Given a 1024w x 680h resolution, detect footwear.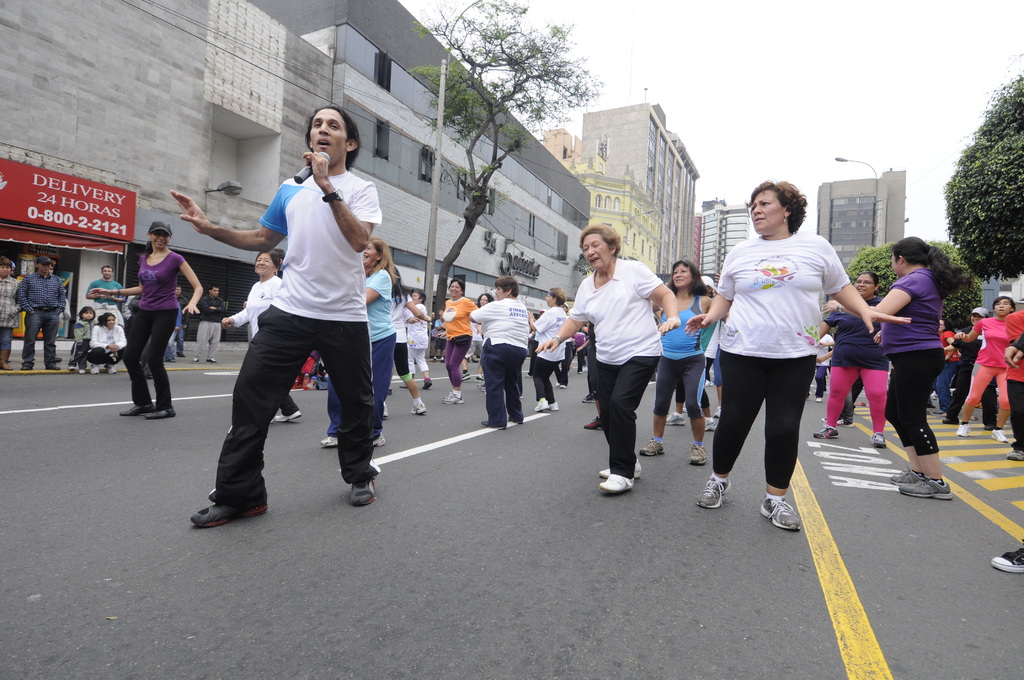
{"x1": 143, "y1": 409, "x2": 175, "y2": 419}.
